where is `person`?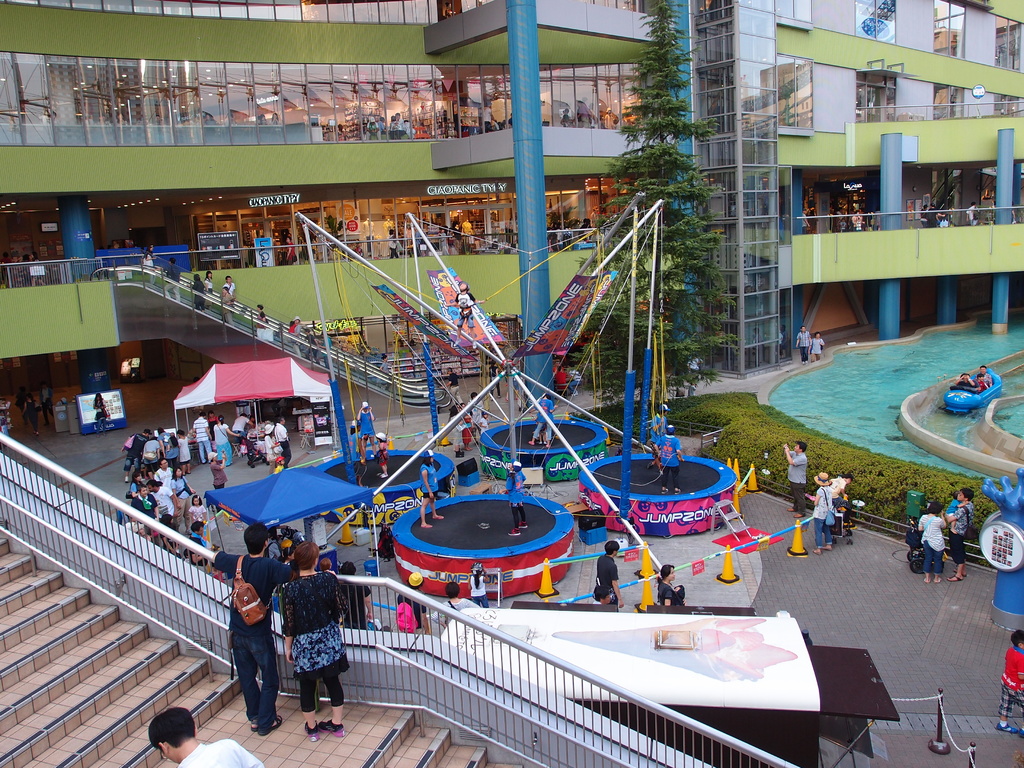
pyautogui.locateOnScreen(148, 706, 264, 767).
